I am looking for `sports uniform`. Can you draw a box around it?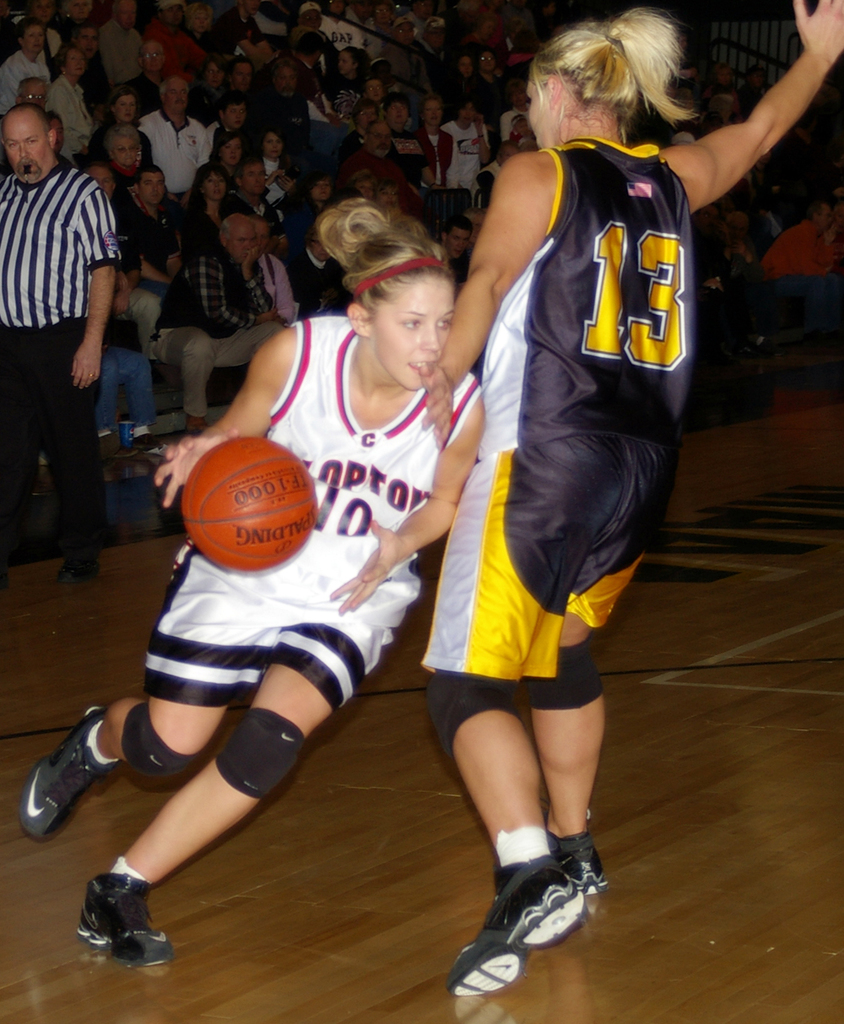
Sure, the bounding box is bbox(140, 245, 286, 414).
